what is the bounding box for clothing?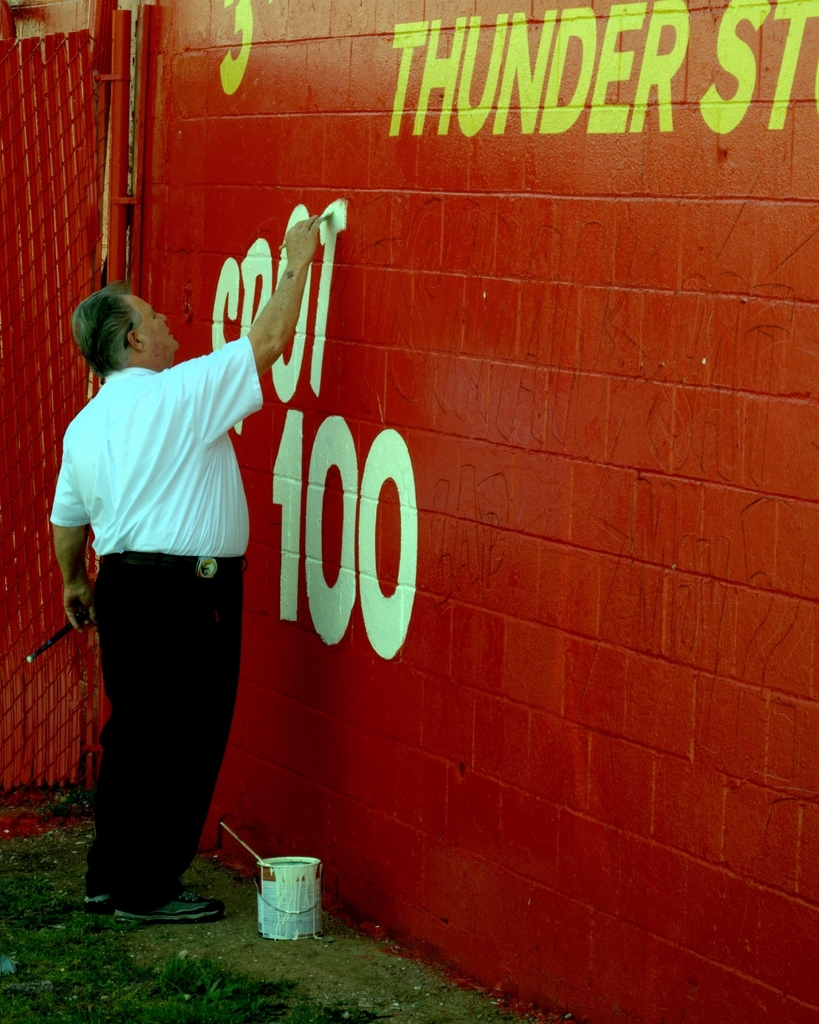
51/400/286/909.
